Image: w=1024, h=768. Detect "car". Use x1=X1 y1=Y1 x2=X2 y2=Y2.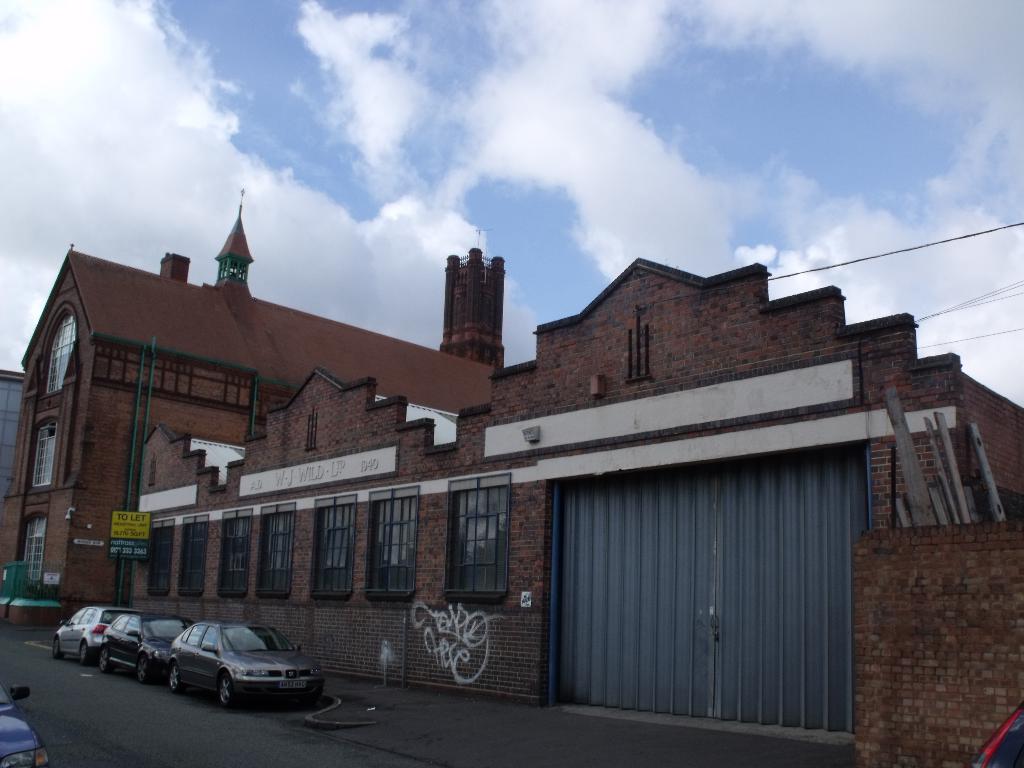
x1=0 y1=682 x2=53 y2=767.
